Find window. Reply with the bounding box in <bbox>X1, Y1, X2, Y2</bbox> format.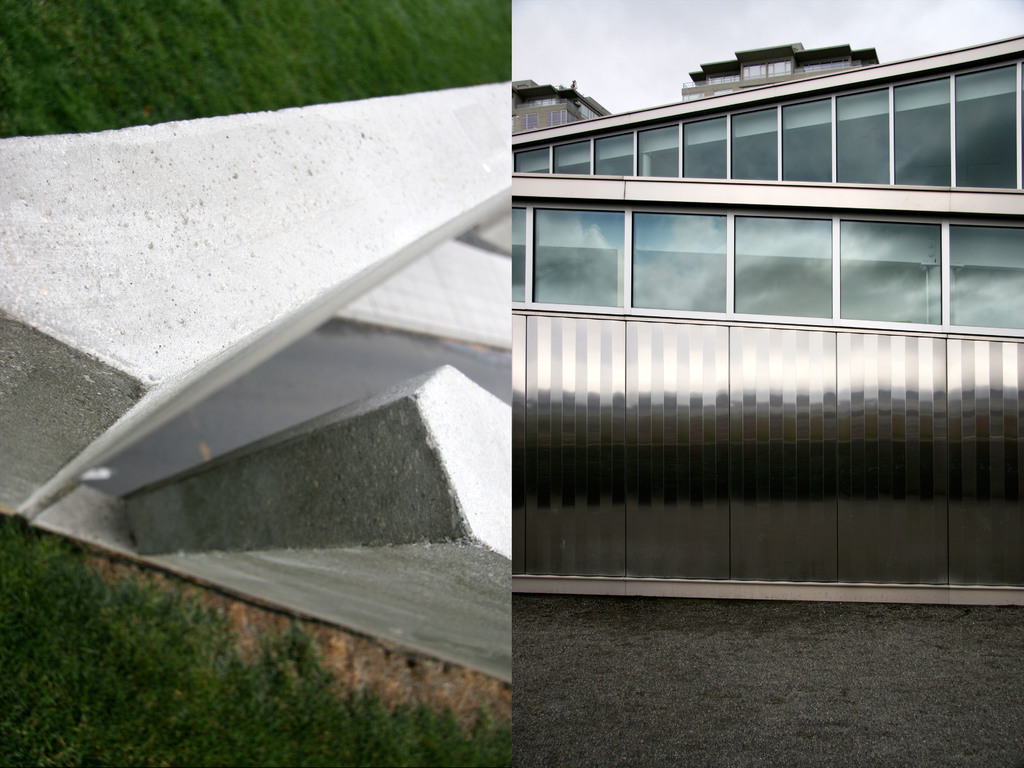
<bbox>709, 74, 737, 86</bbox>.
